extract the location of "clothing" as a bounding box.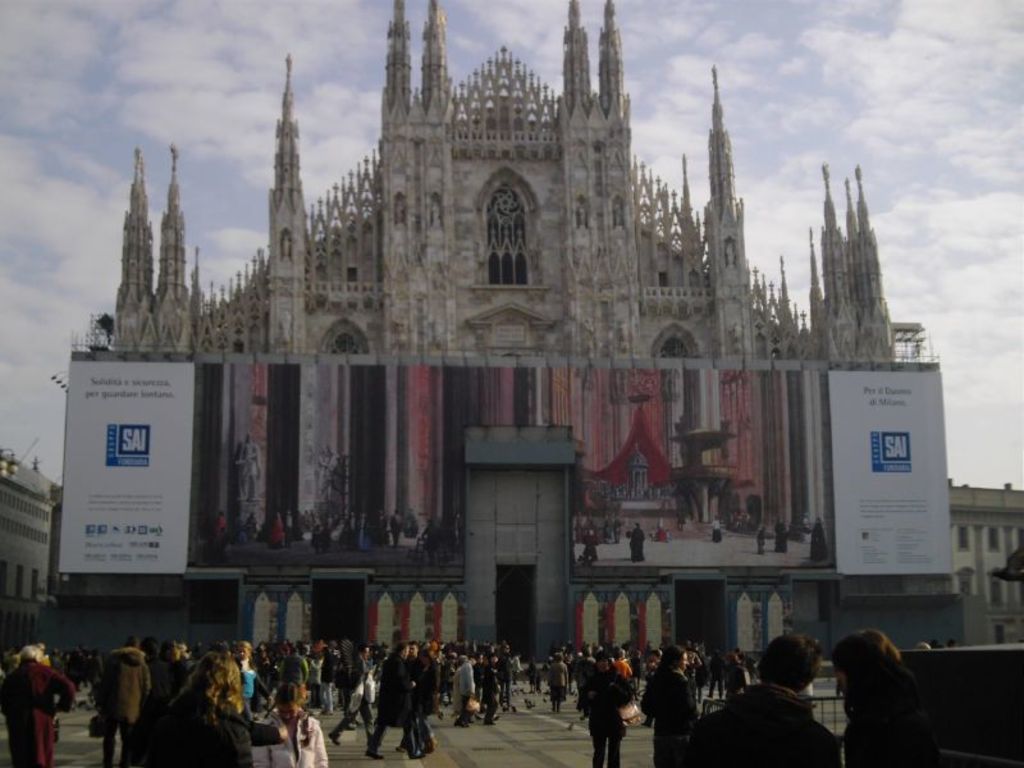
<region>86, 645, 152, 767</region>.
